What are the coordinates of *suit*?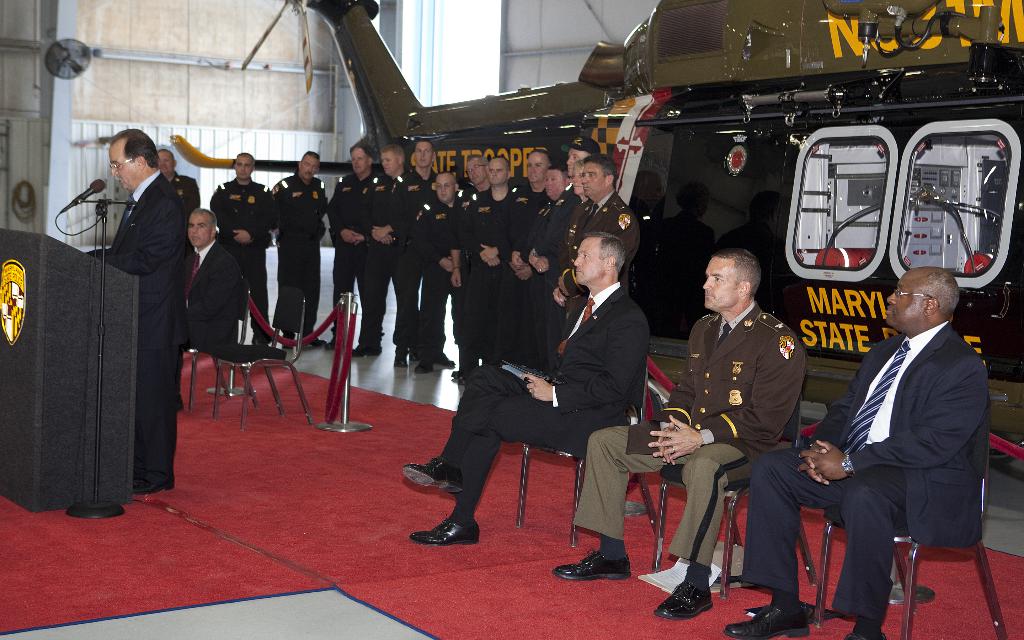
l=90, t=169, r=193, b=485.
